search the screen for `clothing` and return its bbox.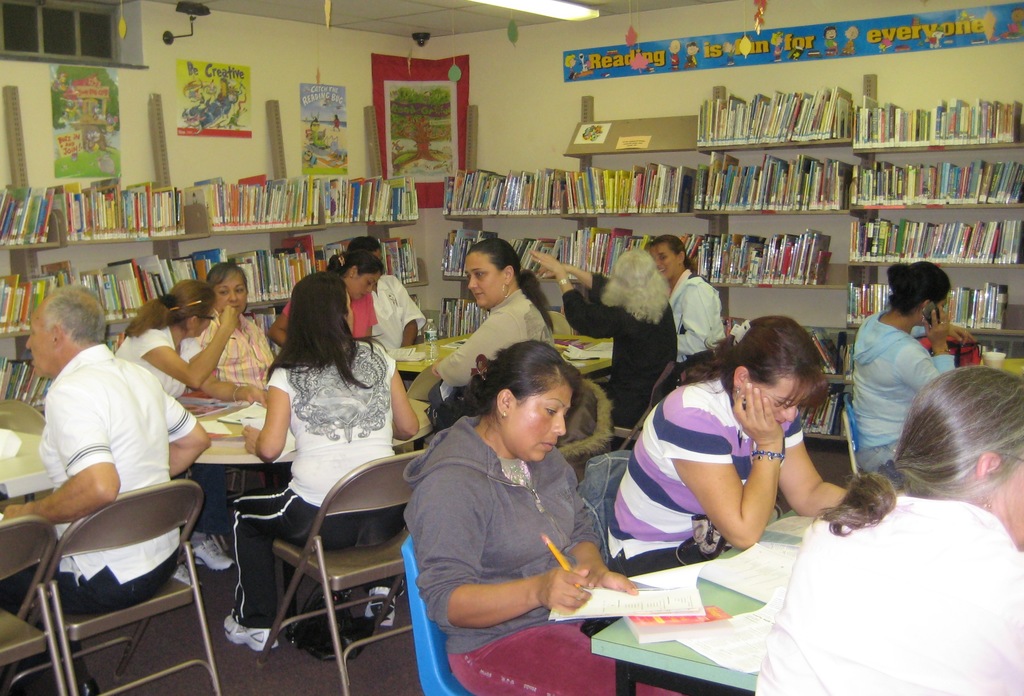
Found: 221:481:301:625.
